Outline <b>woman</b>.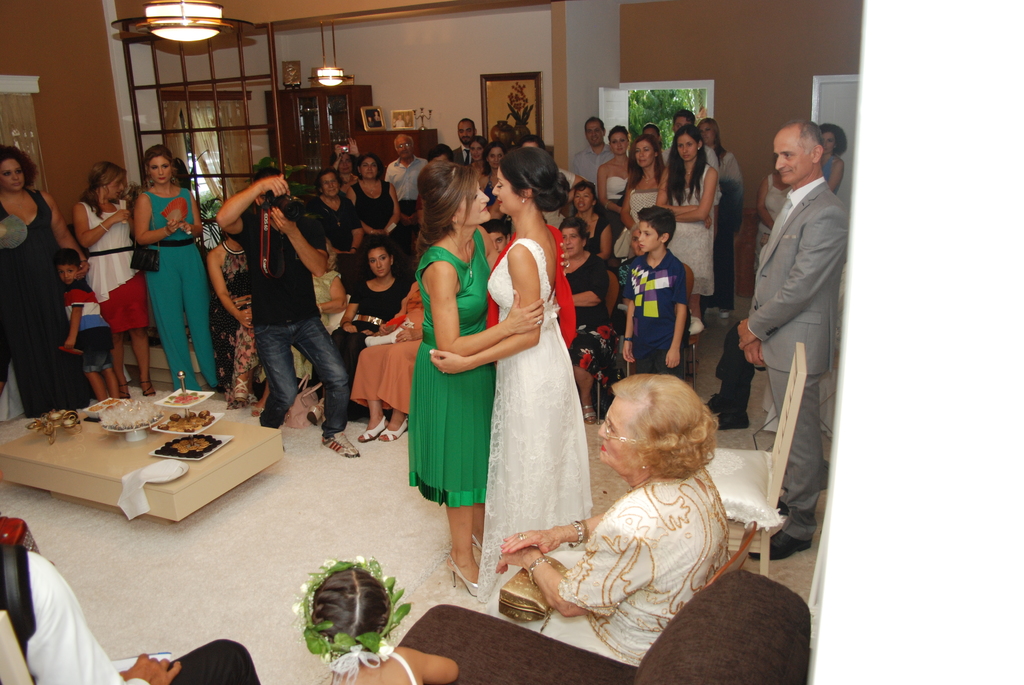
Outline: (left=207, top=230, right=278, bottom=410).
